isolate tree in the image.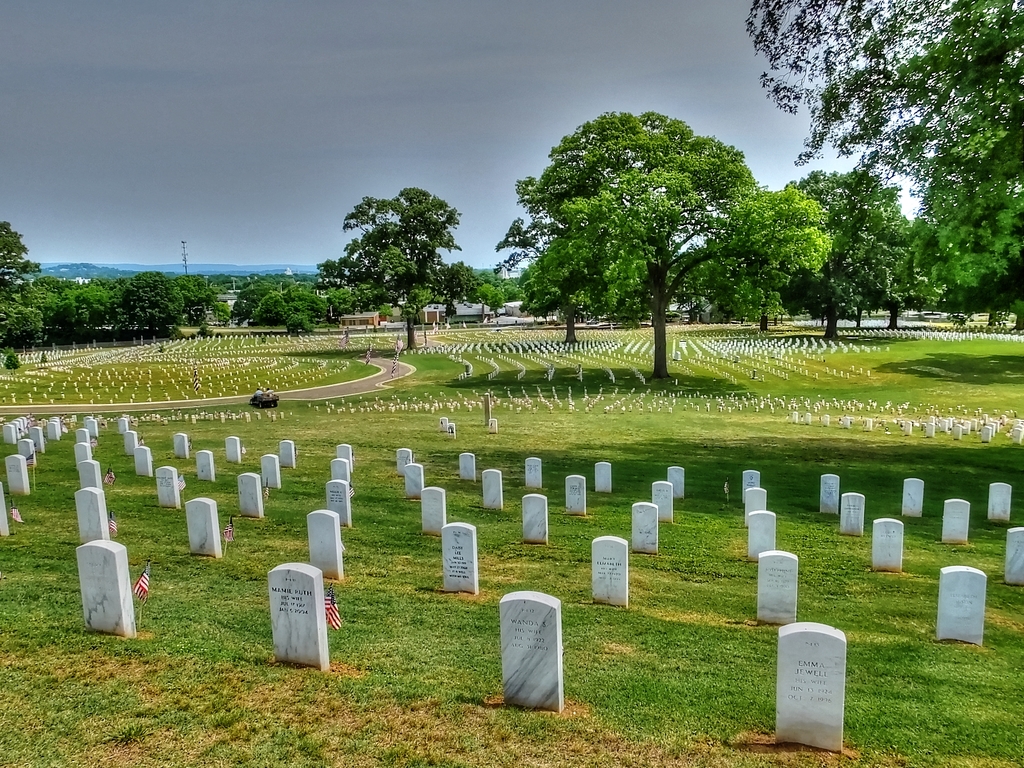
Isolated region: (0, 220, 40, 298).
